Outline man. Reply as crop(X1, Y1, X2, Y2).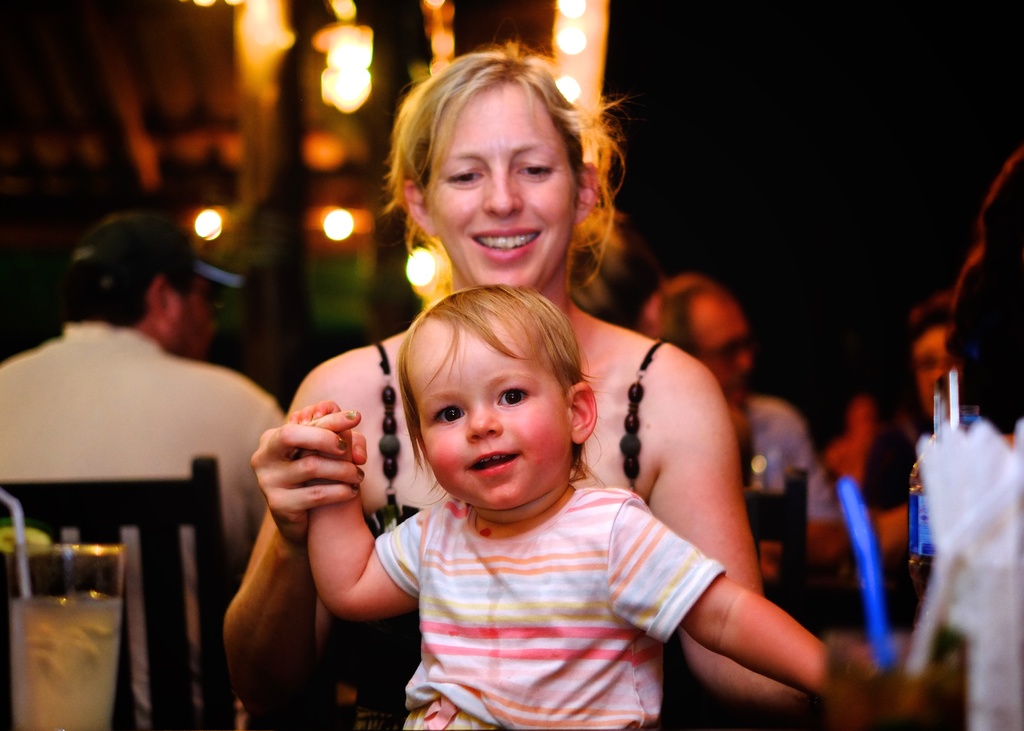
crop(630, 269, 831, 568).
